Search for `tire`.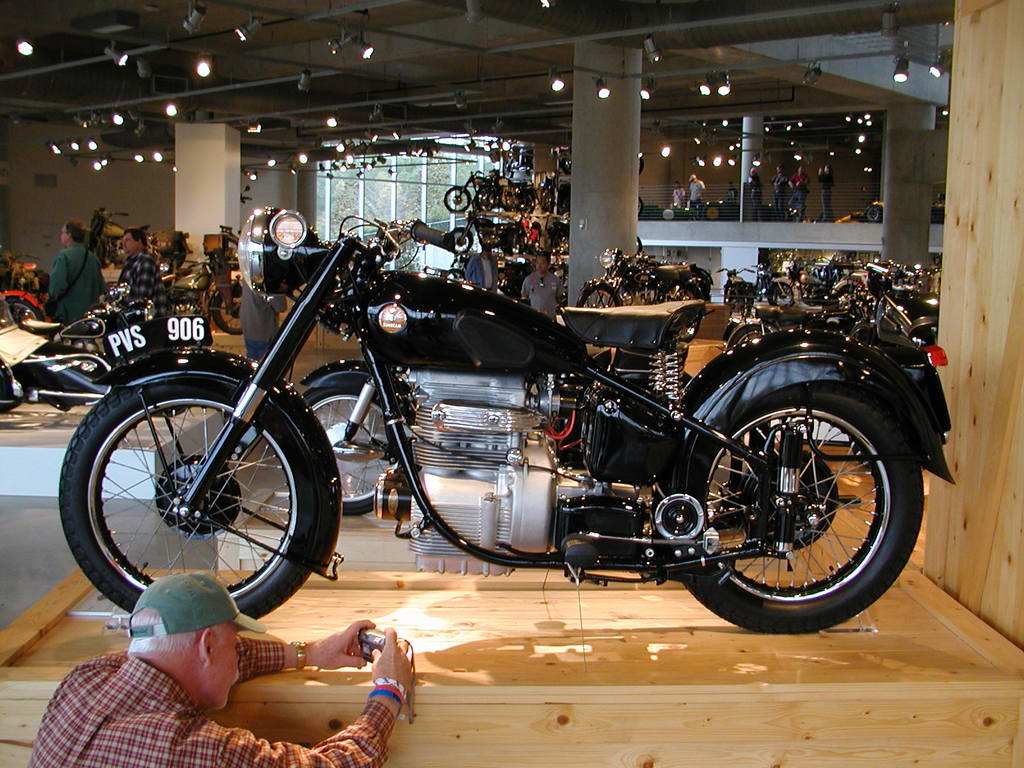
Found at x1=163, y1=244, x2=185, y2=273.
